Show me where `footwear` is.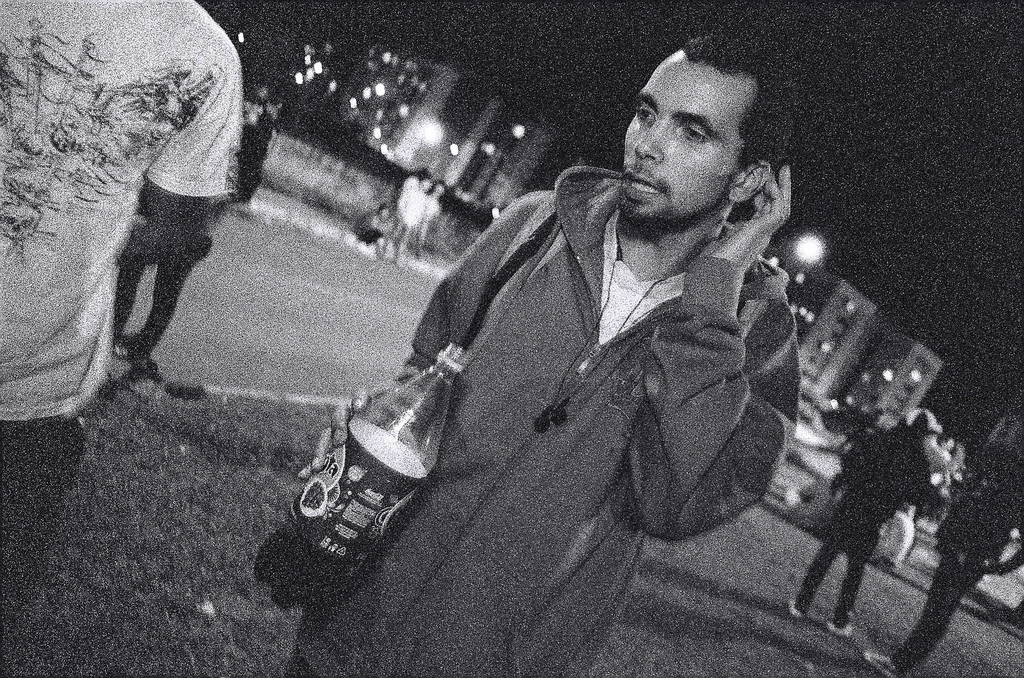
`footwear` is at bbox(827, 621, 856, 638).
